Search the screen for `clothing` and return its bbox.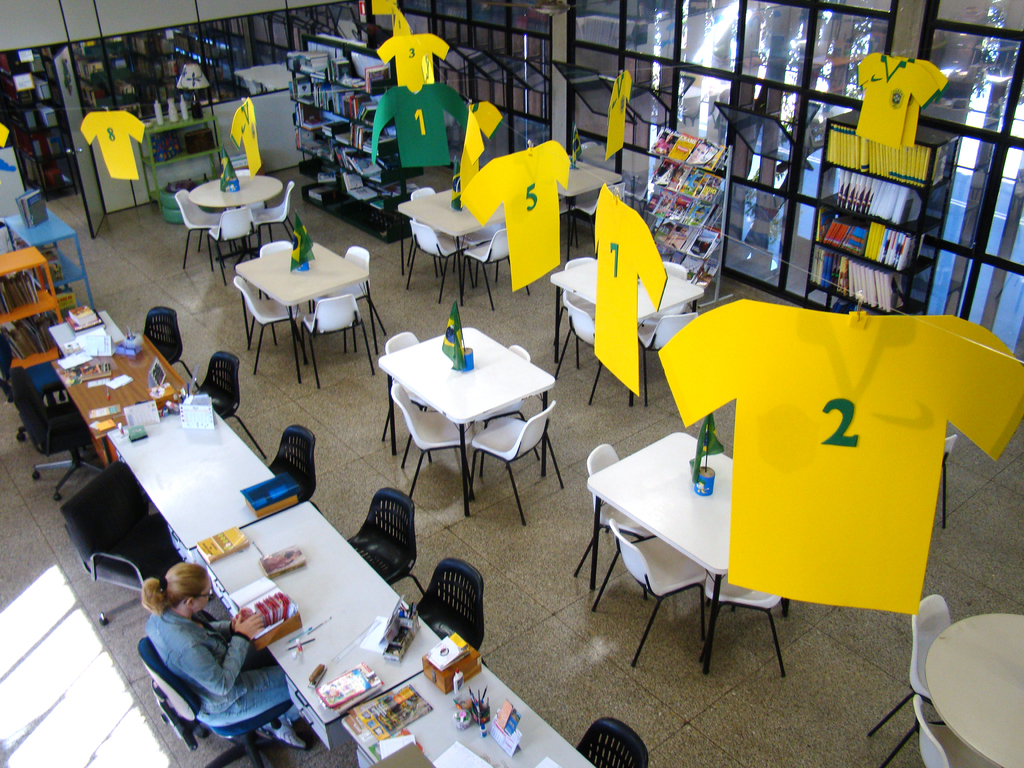
Found: locate(459, 98, 506, 206).
